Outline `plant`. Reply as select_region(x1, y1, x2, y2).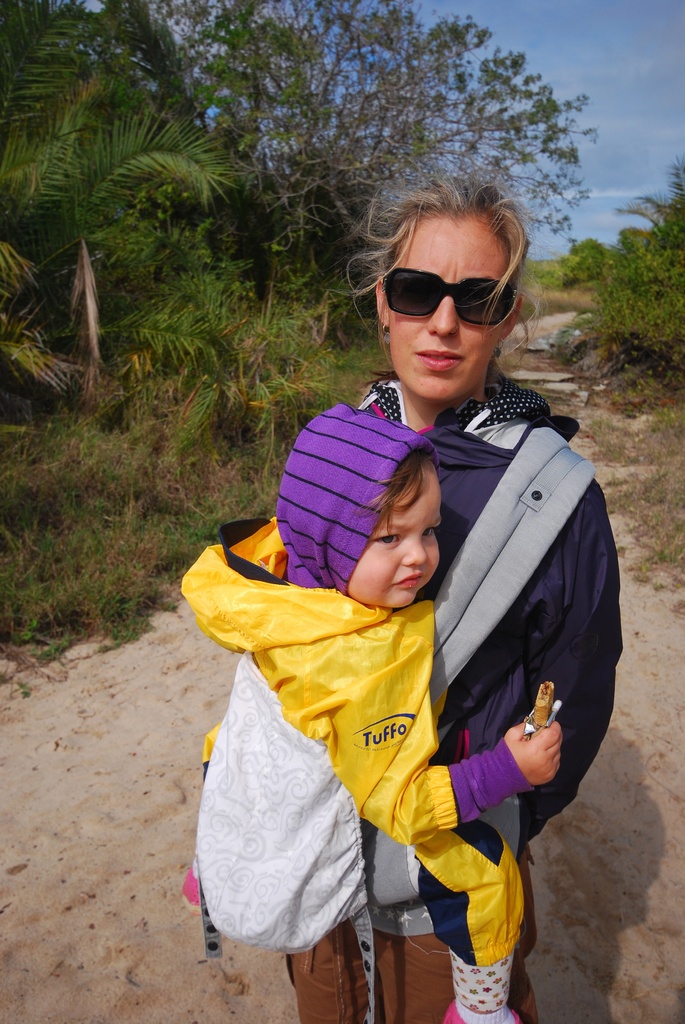
select_region(590, 176, 684, 381).
